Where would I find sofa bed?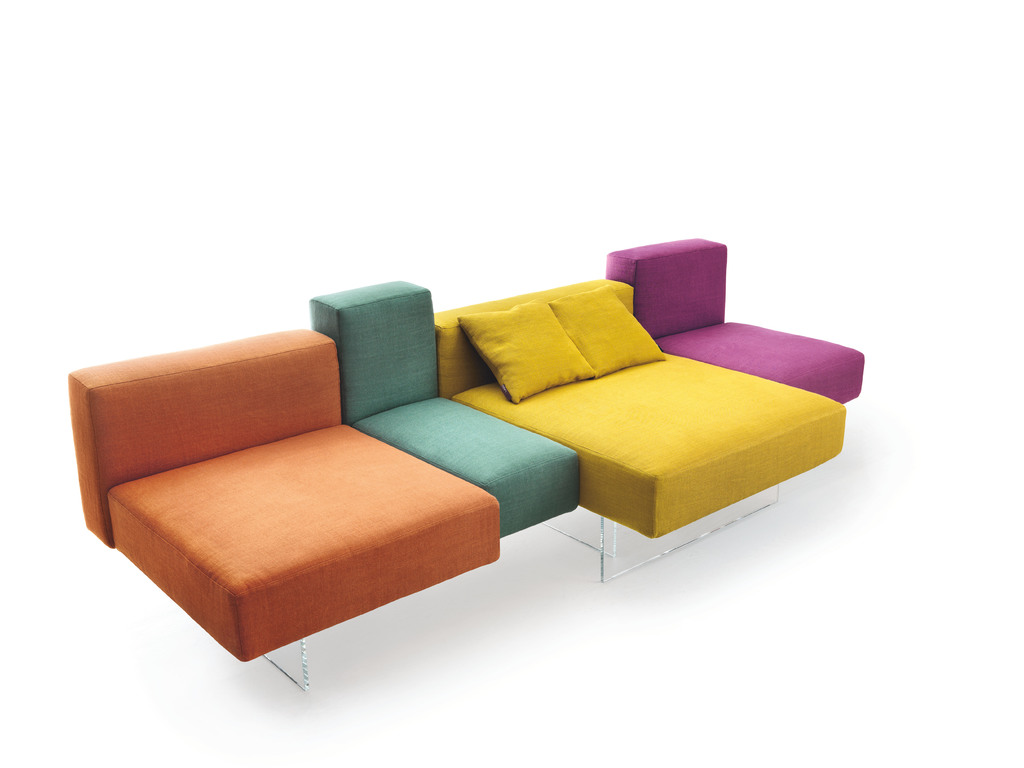
At rect(312, 275, 586, 545).
